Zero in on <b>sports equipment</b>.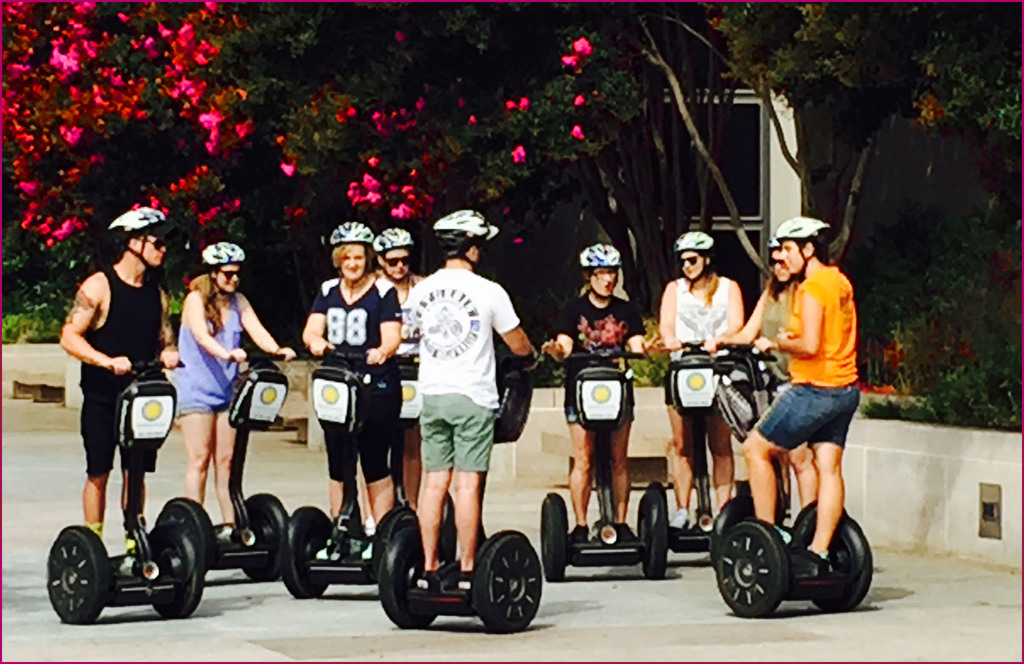
Zeroed in: region(201, 239, 243, 291).
